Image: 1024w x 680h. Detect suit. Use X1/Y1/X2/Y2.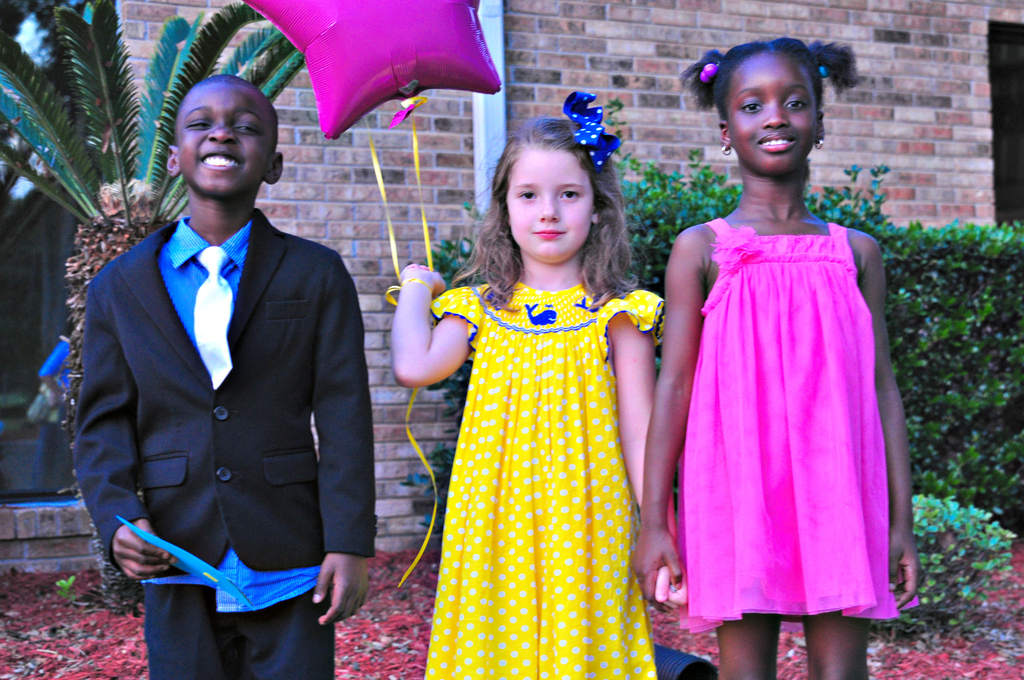
80/161/362/670.
